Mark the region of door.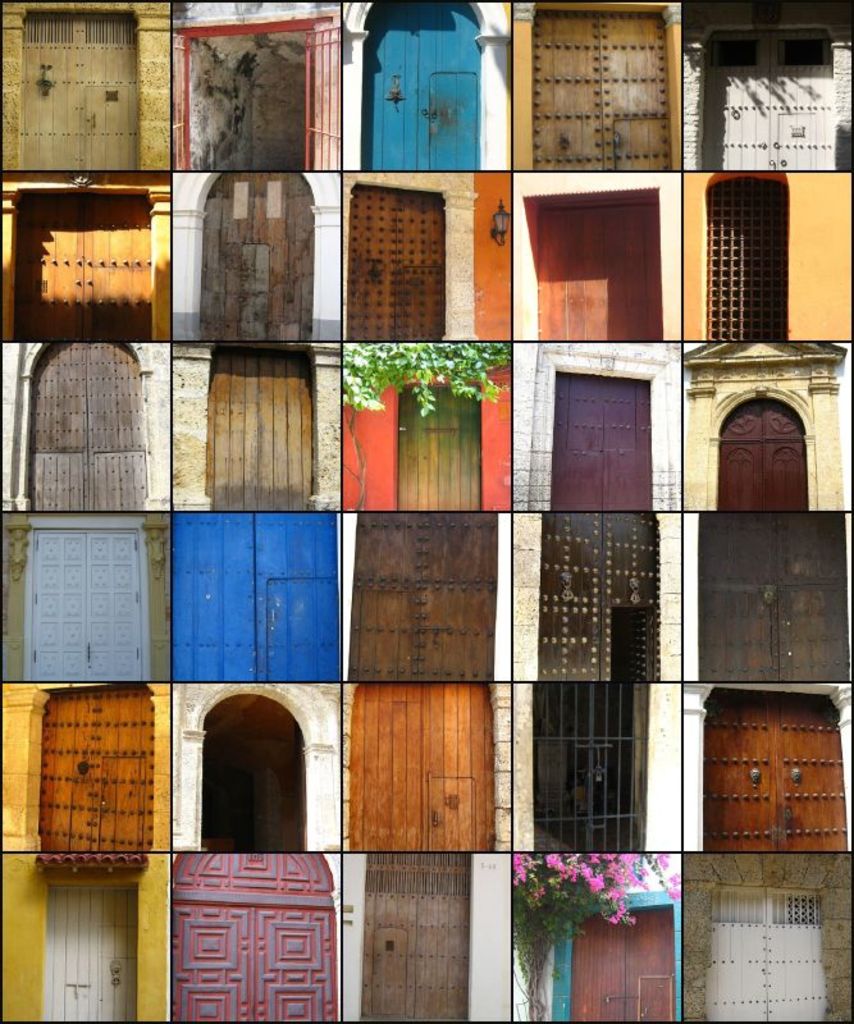
Region: box(179, 684, 314, 869).
